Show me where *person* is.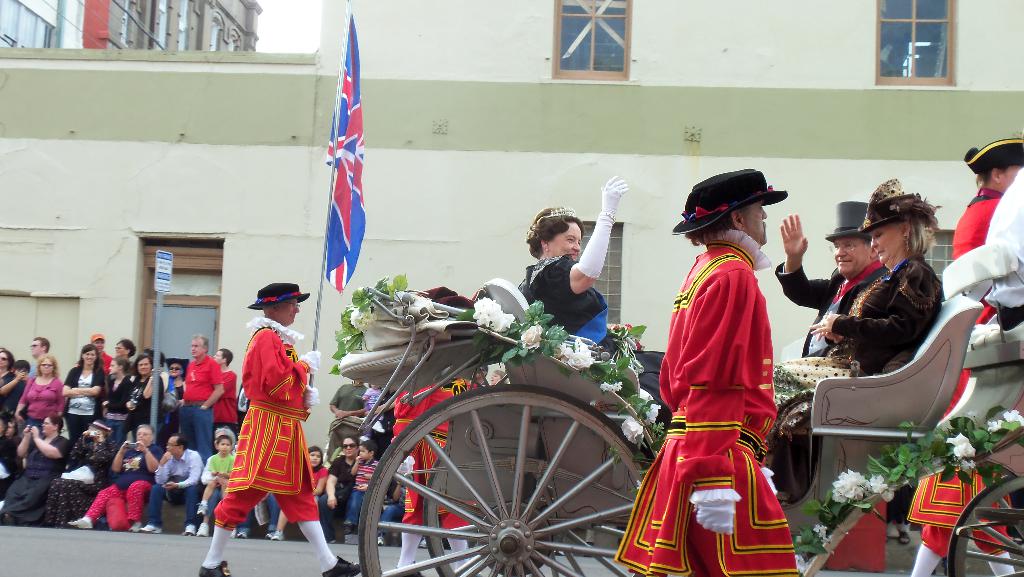
*person* is at bbox(770, 175, 939, 500).
